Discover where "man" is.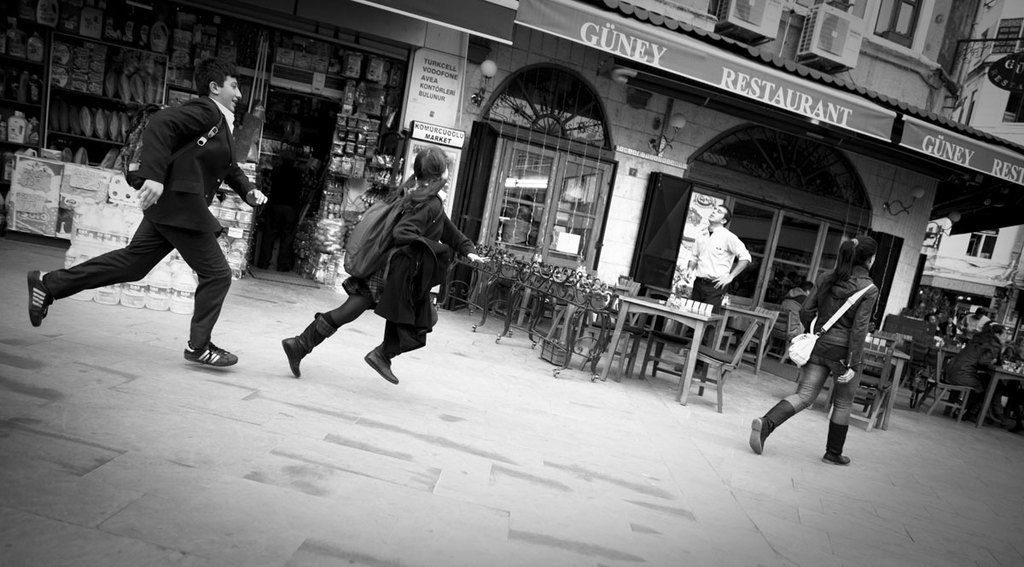
Discovered at (782,280,814,343).
